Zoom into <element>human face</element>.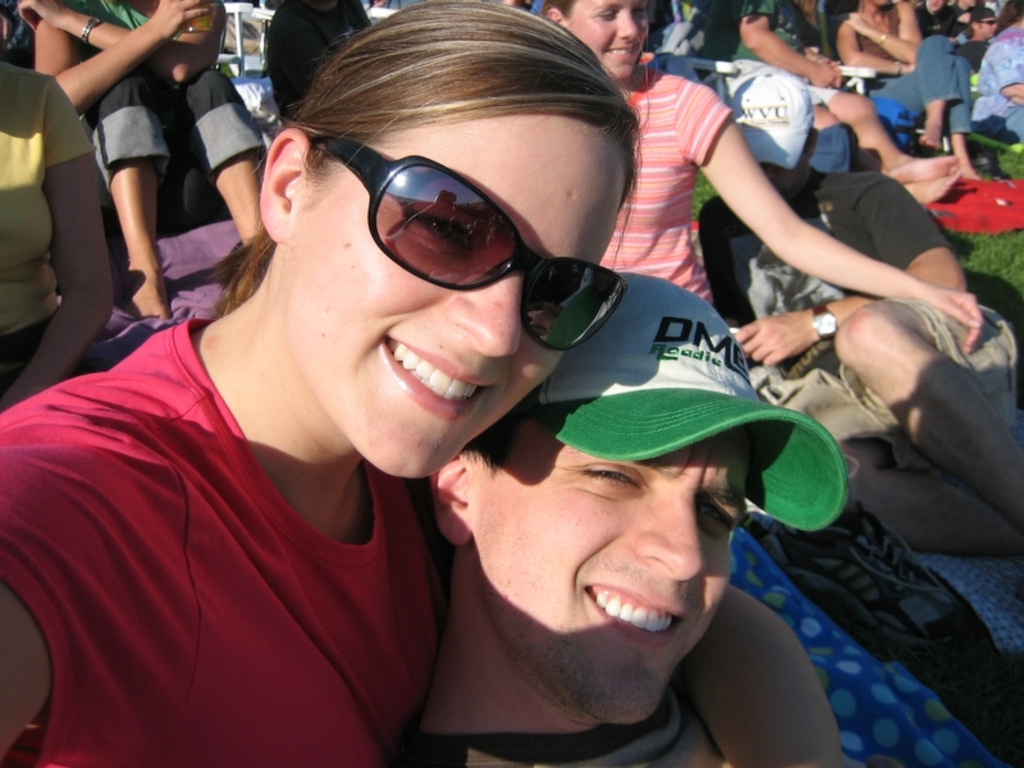
Zoom target: 465:421:769:737.
